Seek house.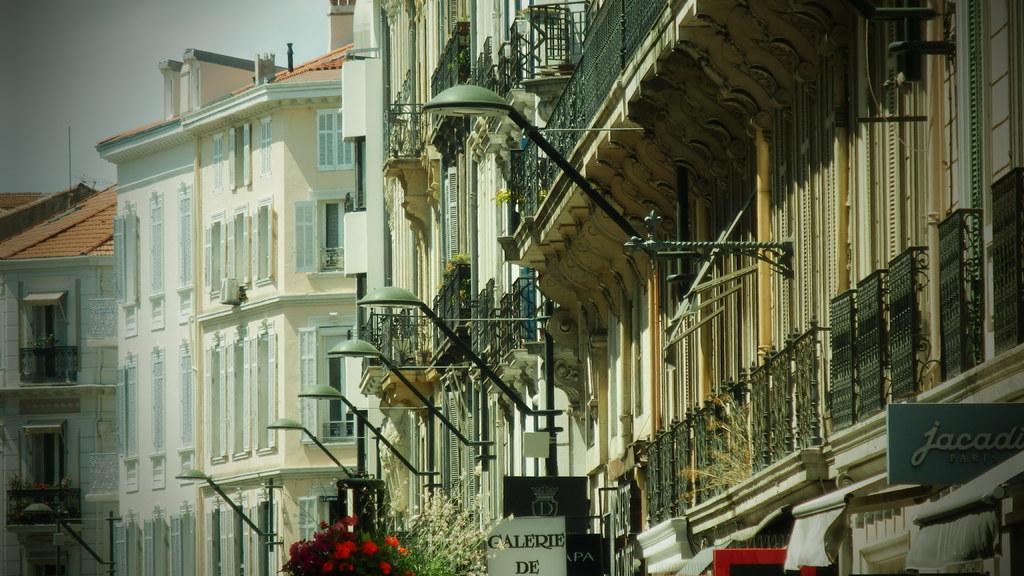
[0, 175, 124, 575].
